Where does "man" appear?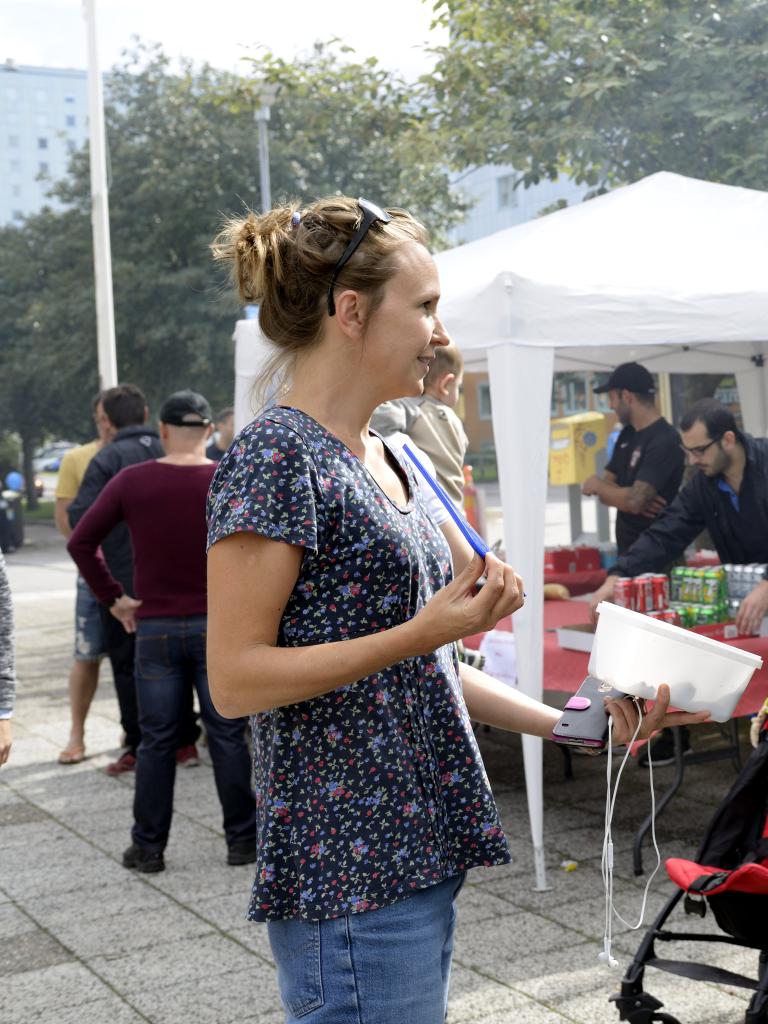
Appears at x1=65, y1=387, x2=237, y2=868.
